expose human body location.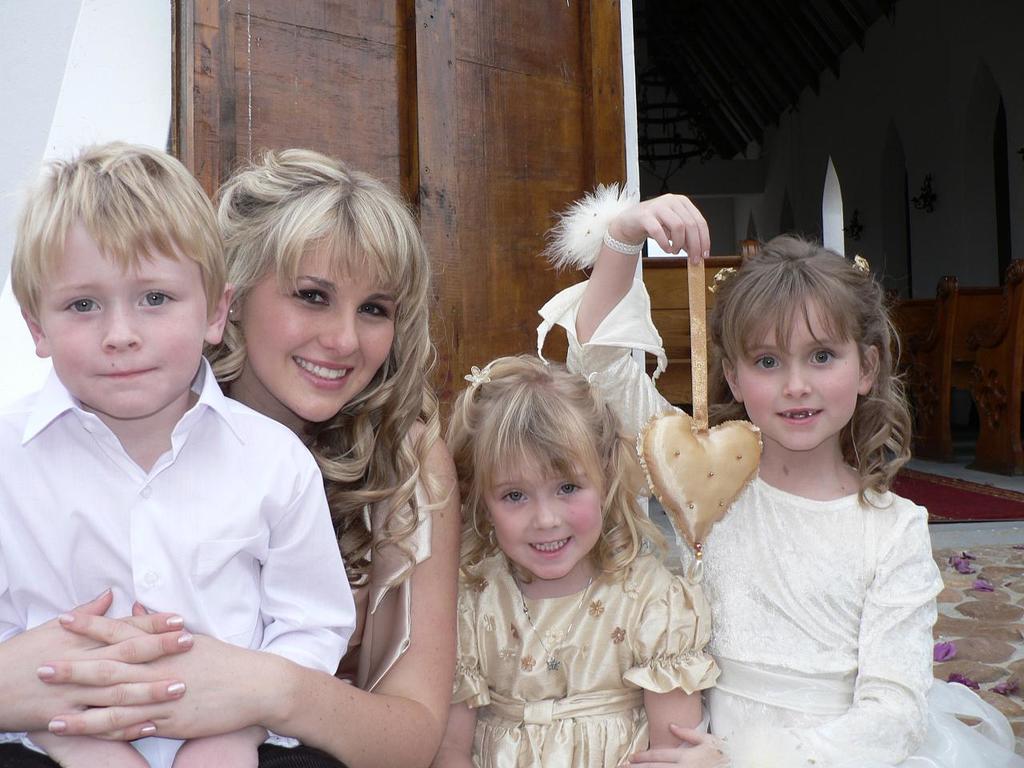
Exposed at pyautogui.locateOnScreen(547, 194, 935, 767).
